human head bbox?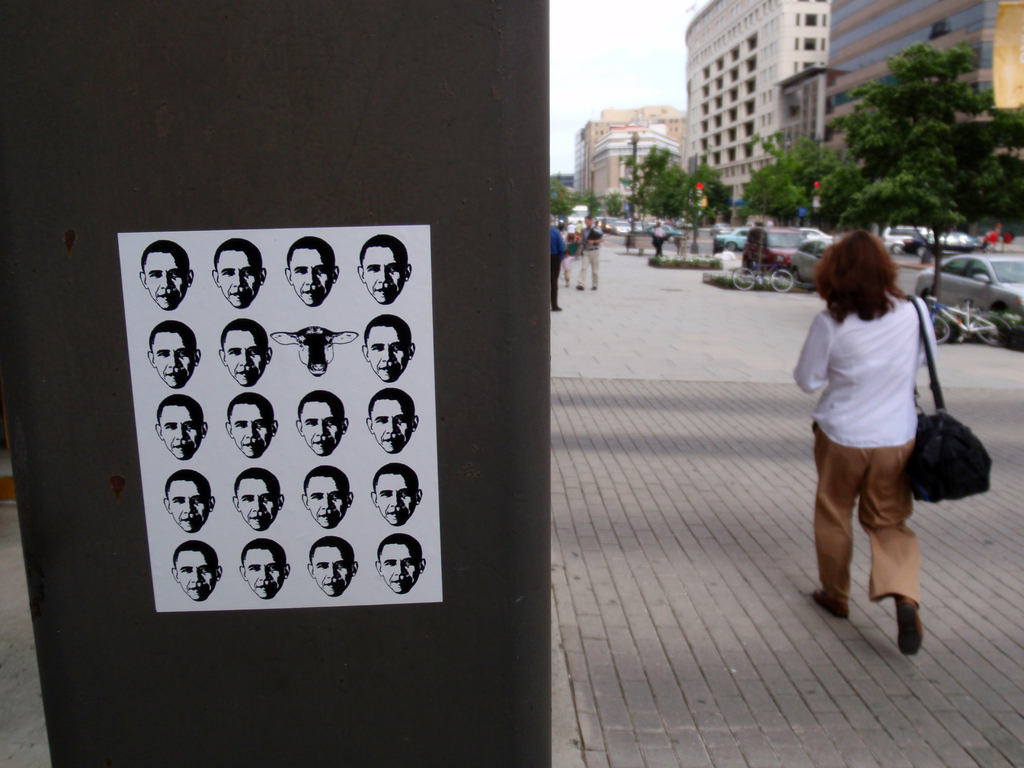
BBox(303, 536, 360, 596)
